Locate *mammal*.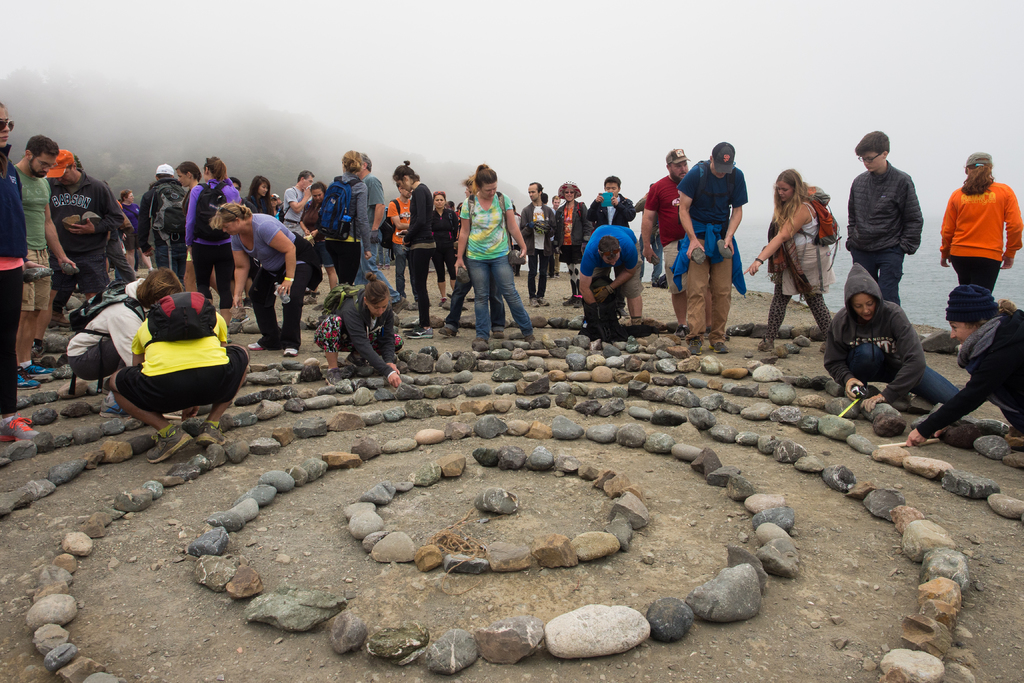
Bounding box: locate(385, 181, 417, 301).
